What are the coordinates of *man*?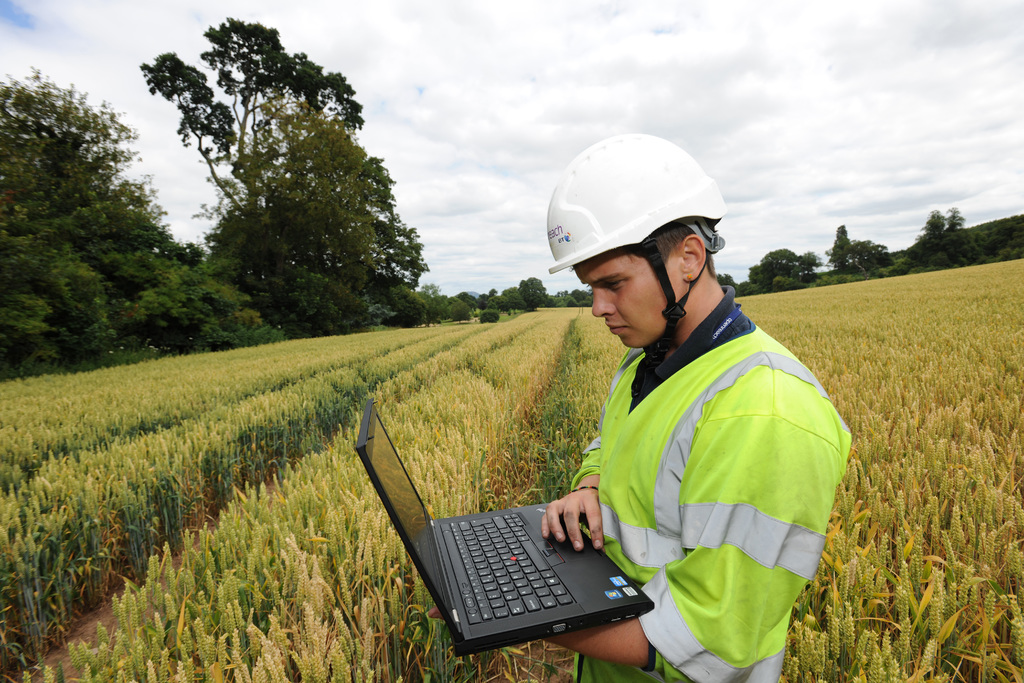
BBox(445, 162, 831, 671).
